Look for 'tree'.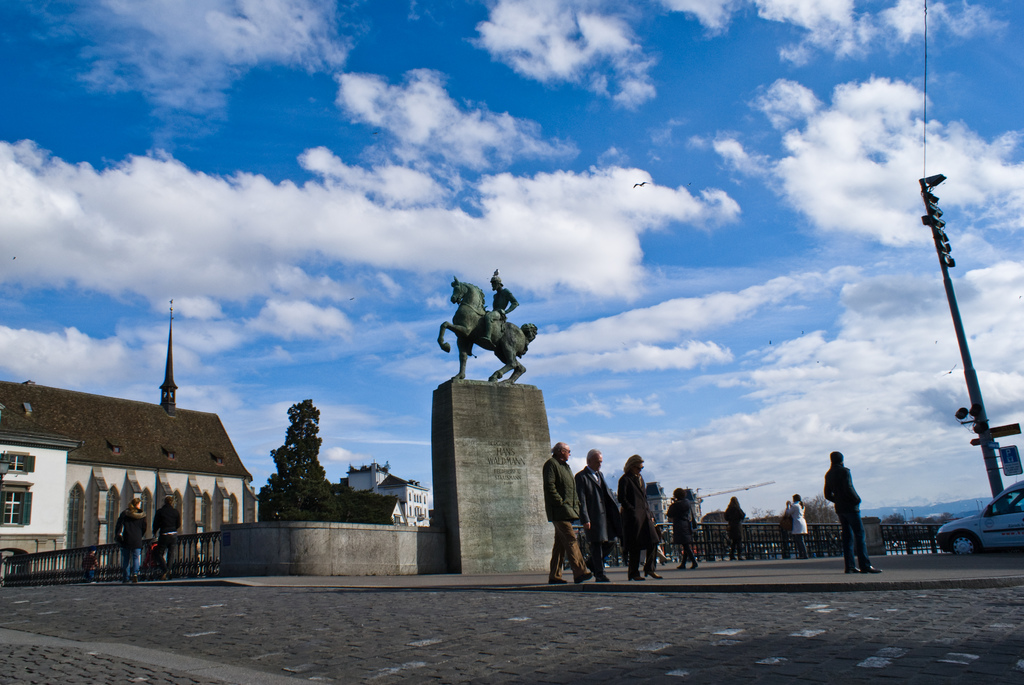
Found: l=326, t=458, r=433, b=490.
